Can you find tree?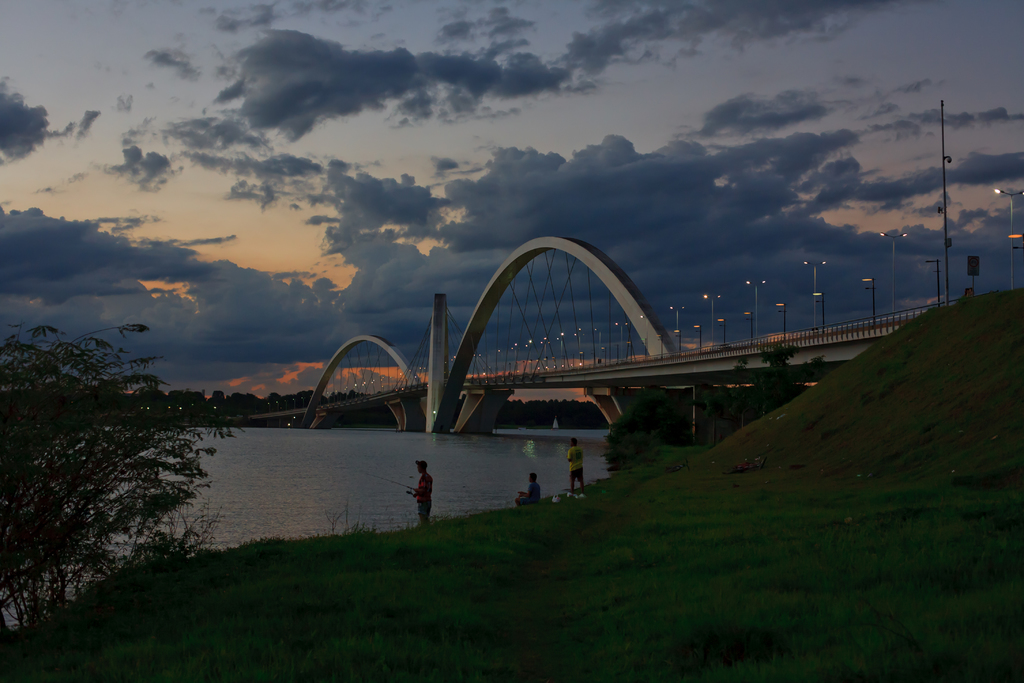
Yes, bounding box: rect(19, 308, 228, 607).
